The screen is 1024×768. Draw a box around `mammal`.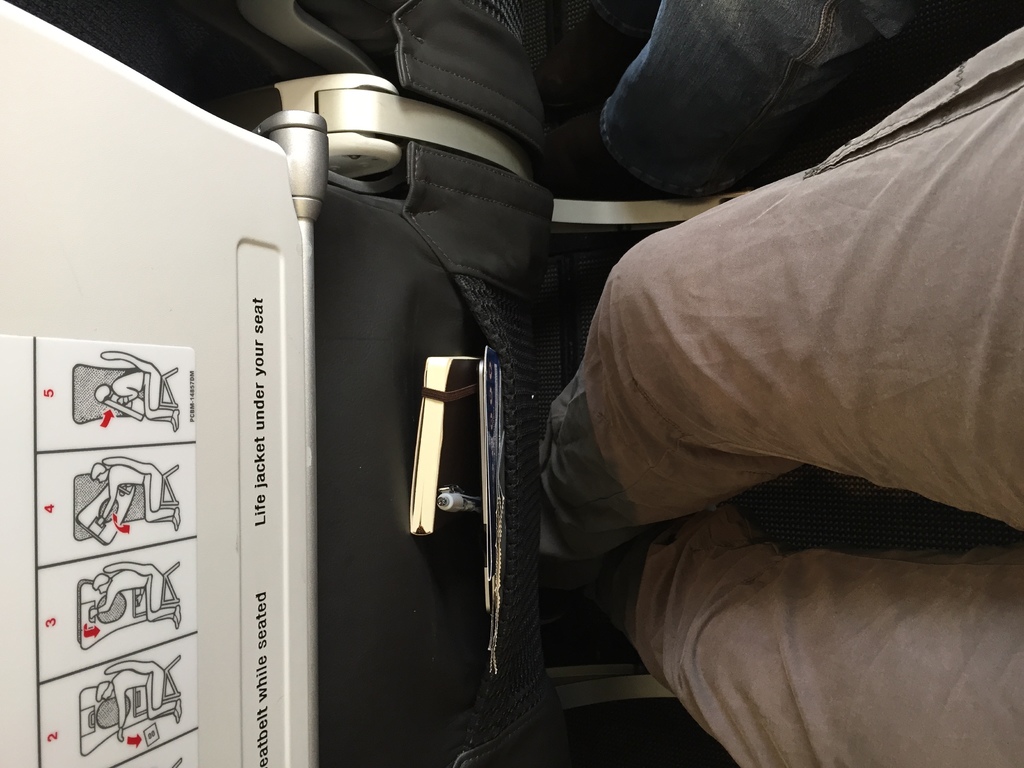
bbox(89, 461, 176, 531).
